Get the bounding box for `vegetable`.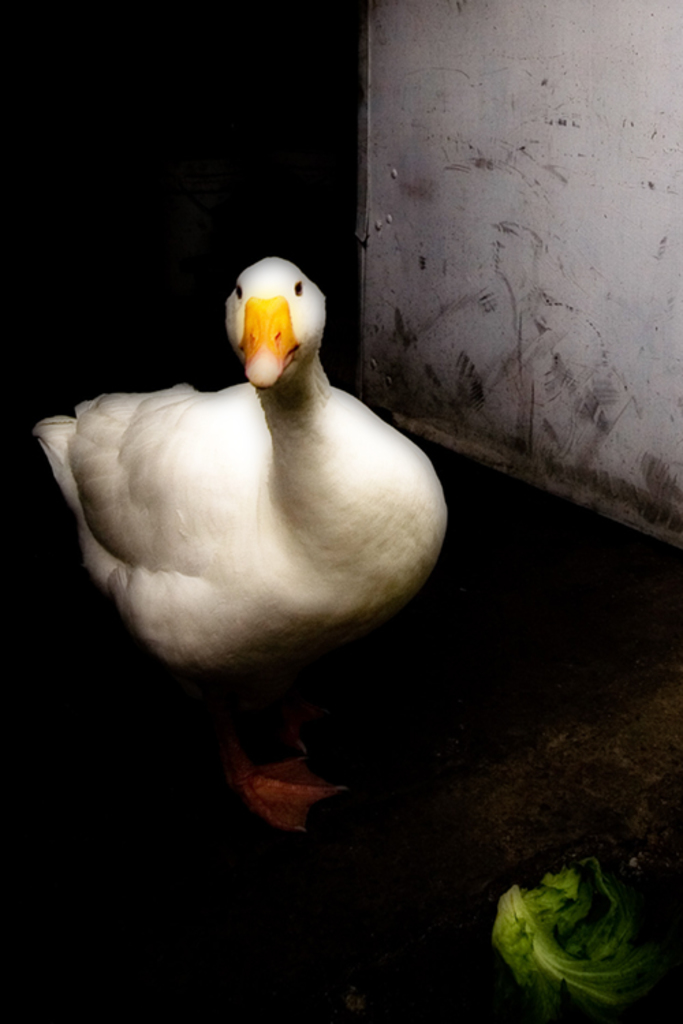
region(479, 856, 665, 1016).
